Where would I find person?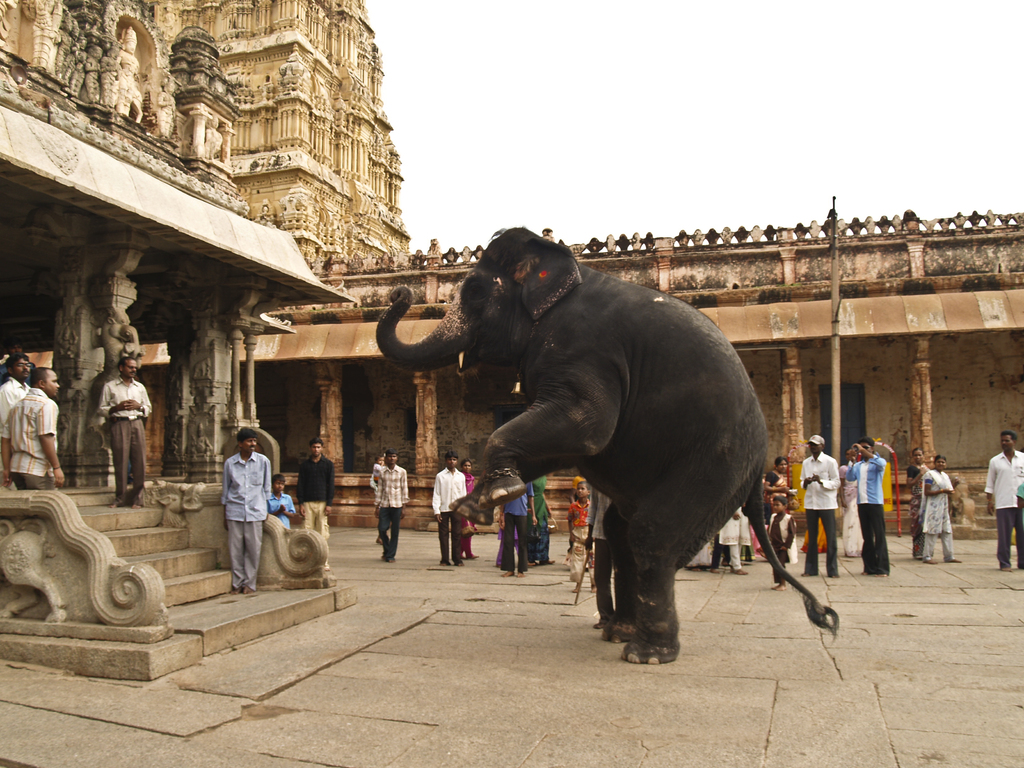
At left=529, top=472, right=556, bottom=568.
